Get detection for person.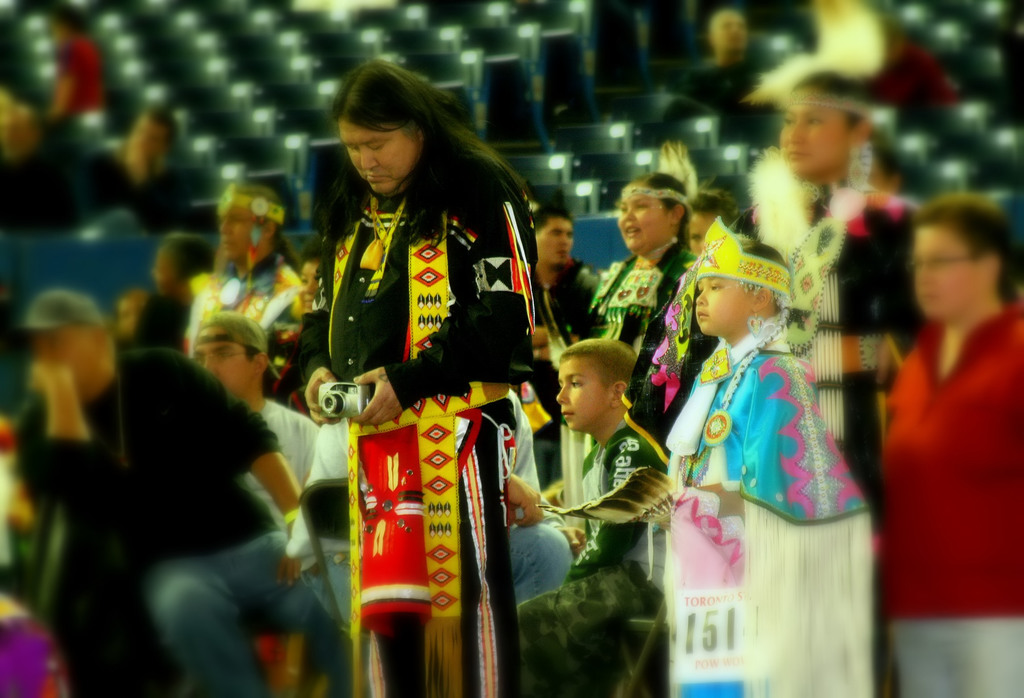
Detection: pyautogui.locateOnScreen(47, 3, 106, 132).
